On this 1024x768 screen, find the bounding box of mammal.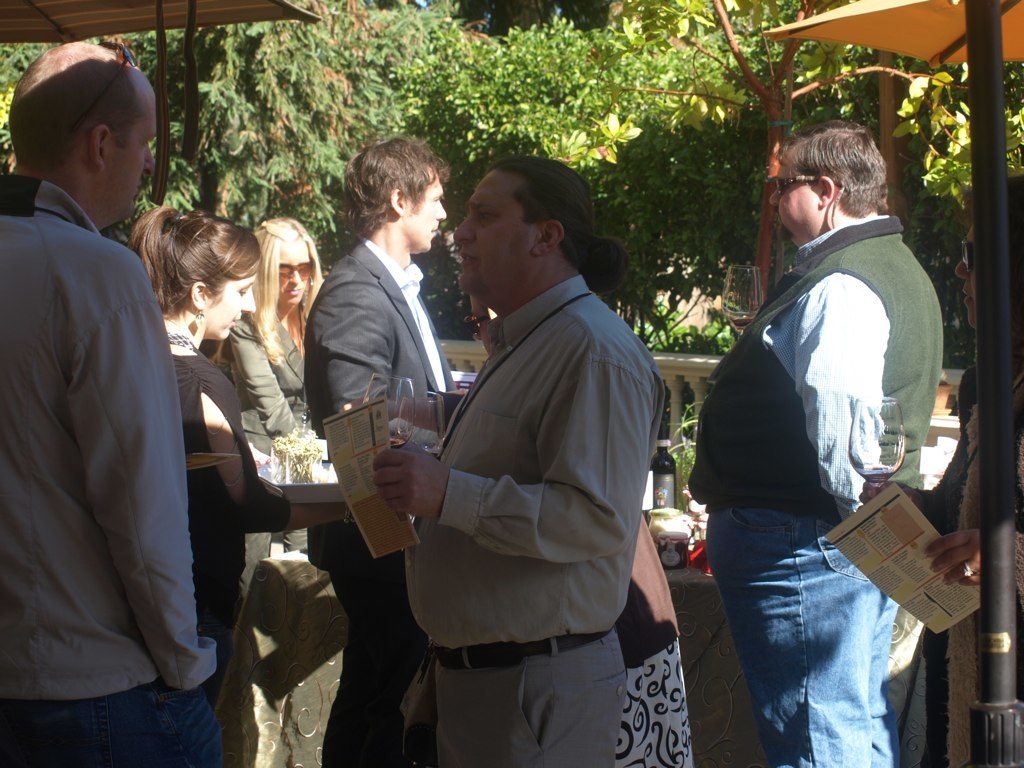
Bounding box: <box>373,152,666,767</box>.
